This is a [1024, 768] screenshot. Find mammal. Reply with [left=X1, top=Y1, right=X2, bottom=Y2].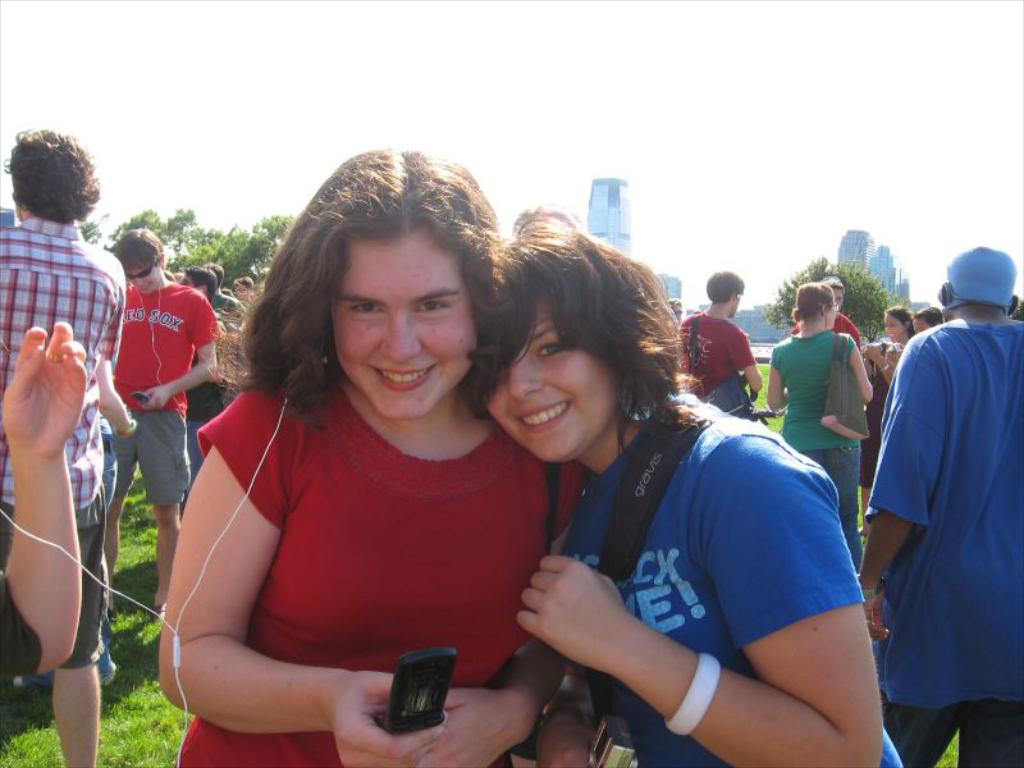
[left=154, top=145, right=586, bottom=767].
